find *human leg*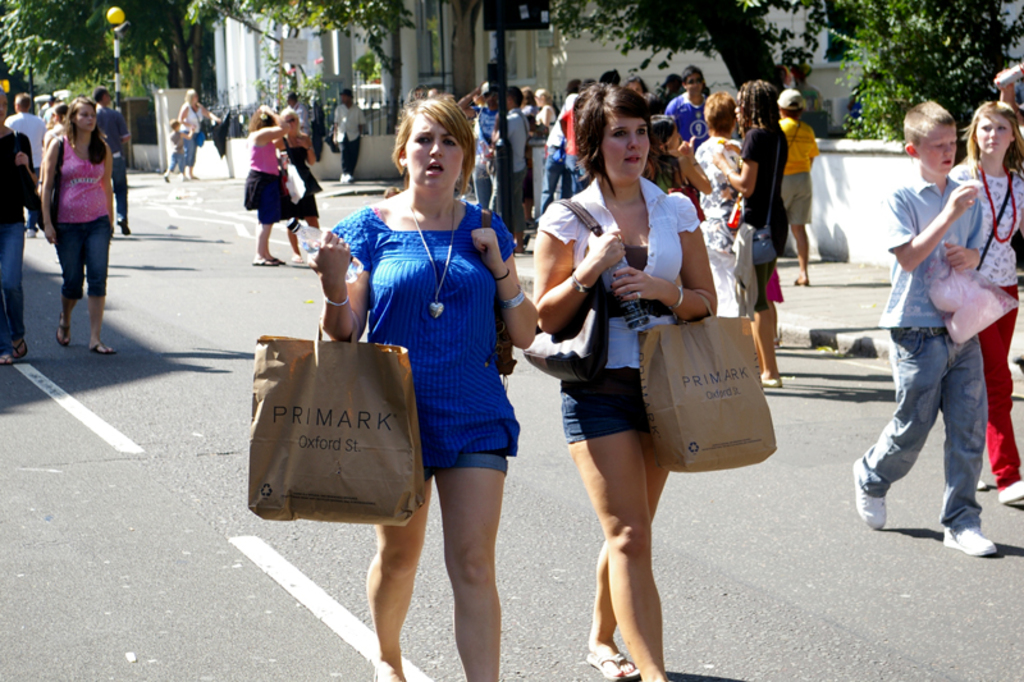
bbox=(177, 148, 189, 179)
